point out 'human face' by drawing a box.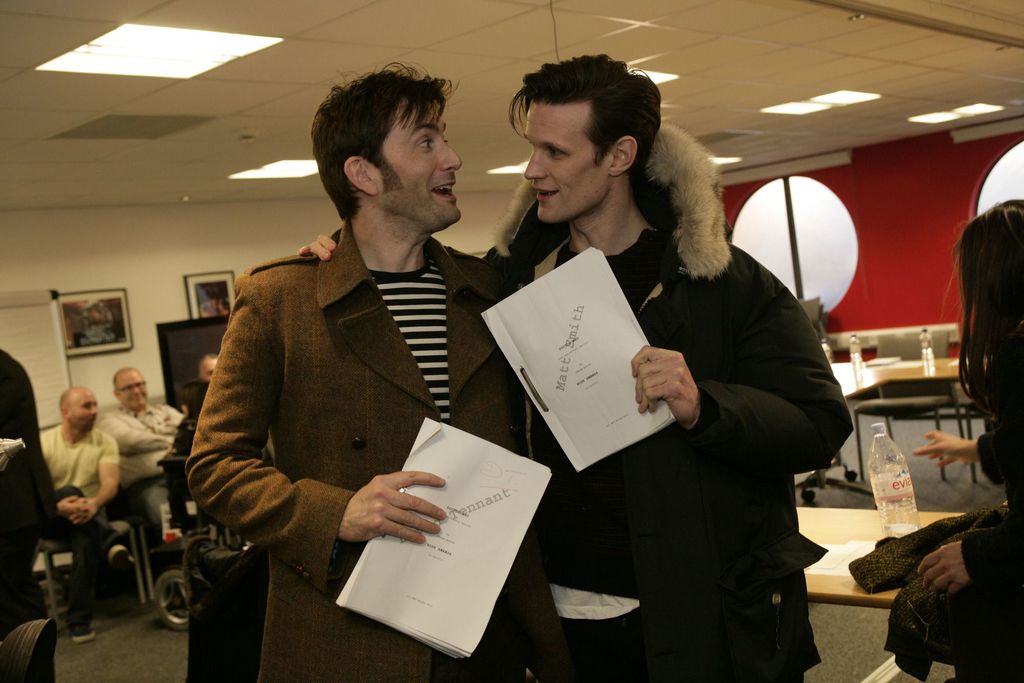
region(69, 392, 97, 430).
